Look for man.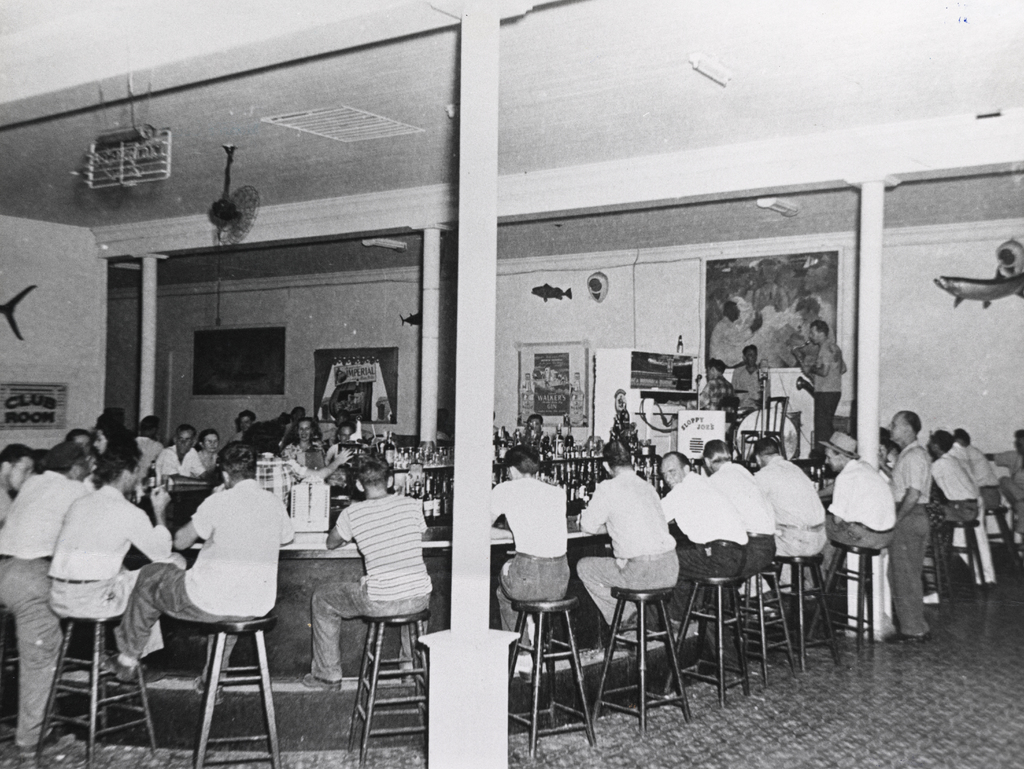
Found: left=951, top=431, right=998, bottom=510.
